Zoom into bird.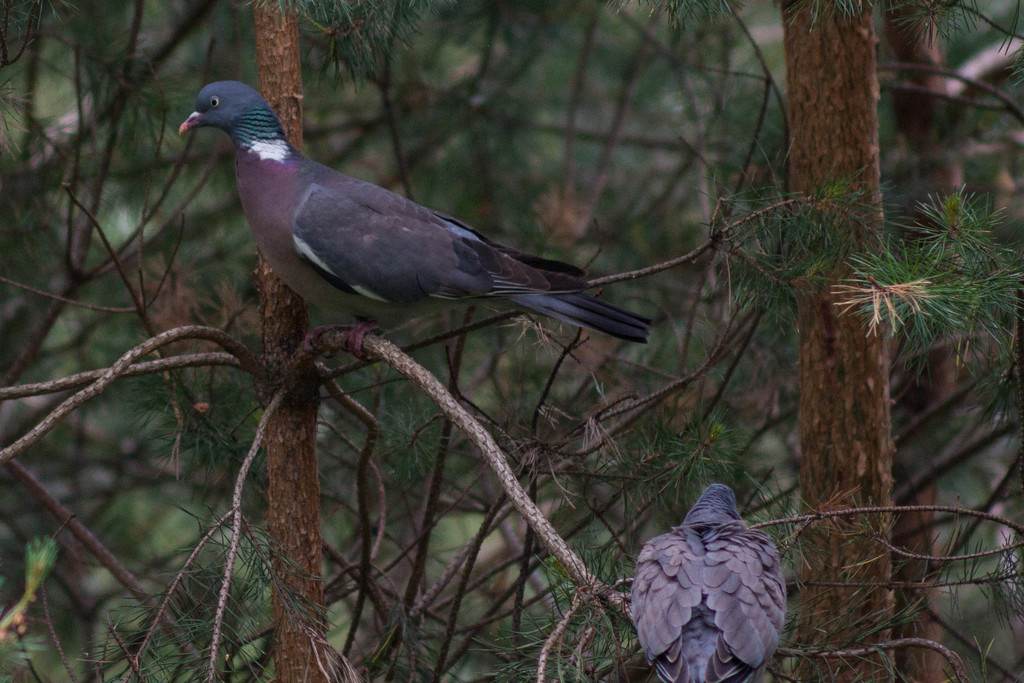
Zoom target: bbox=[625, 477, 796, 682].
